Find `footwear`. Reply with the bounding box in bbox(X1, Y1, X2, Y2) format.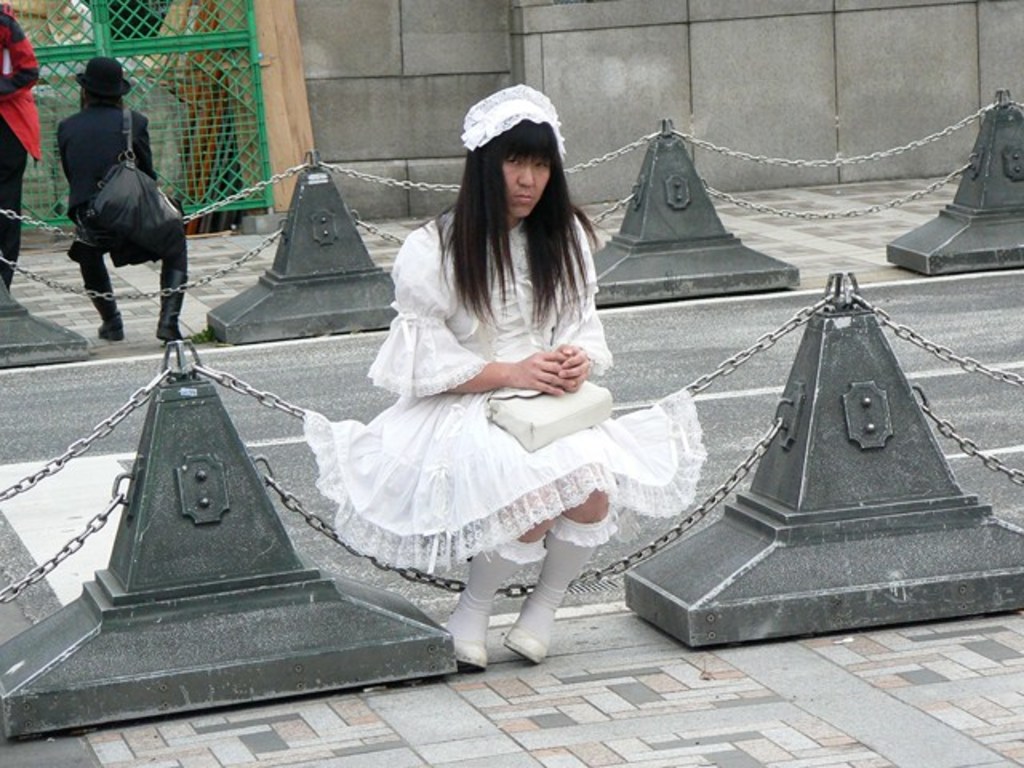
bbox(147, 267, 187, 339).
